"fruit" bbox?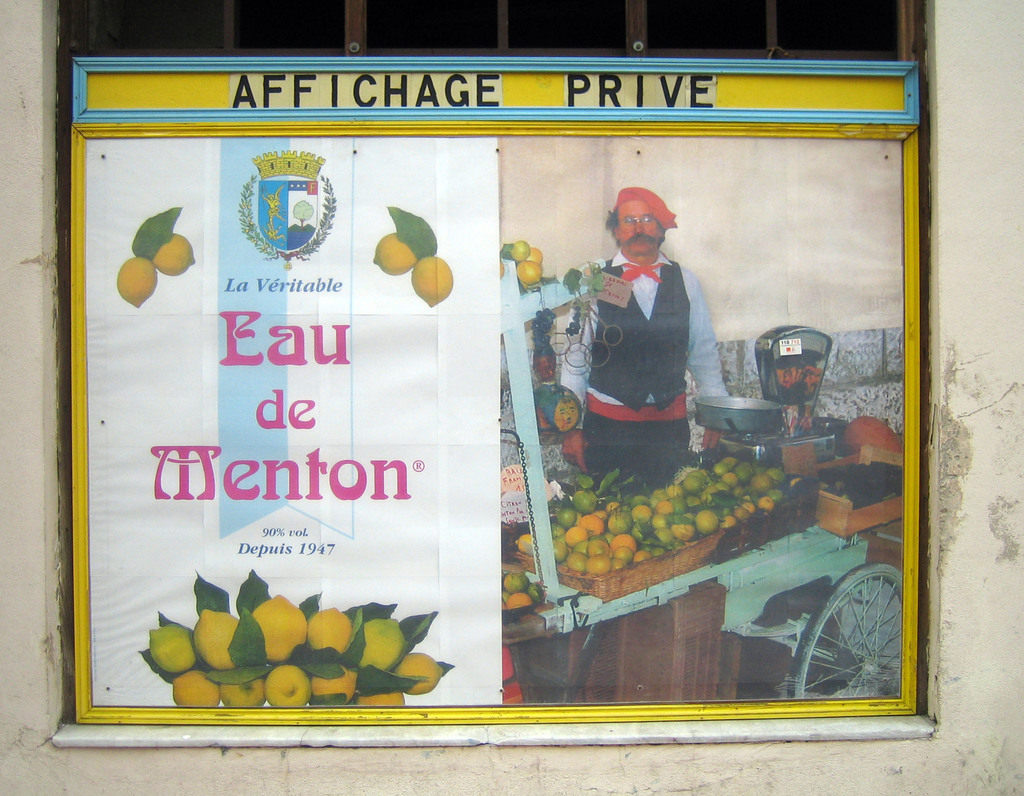
detection(372, 225, 421, 280)
